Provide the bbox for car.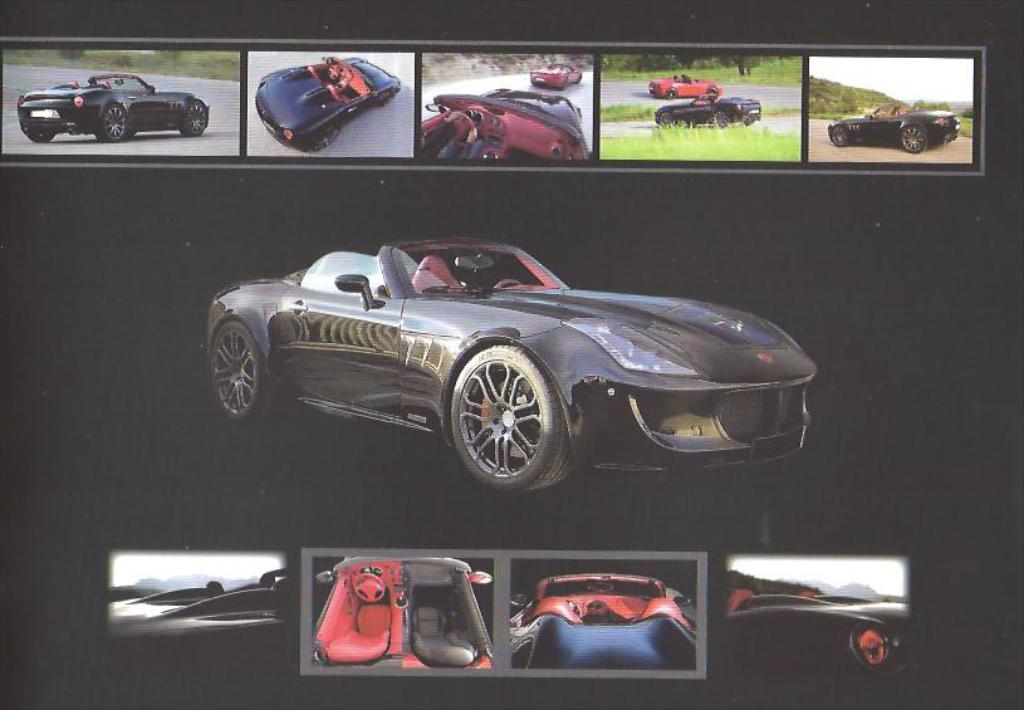
l=205, t=239, r=818, b=495.
